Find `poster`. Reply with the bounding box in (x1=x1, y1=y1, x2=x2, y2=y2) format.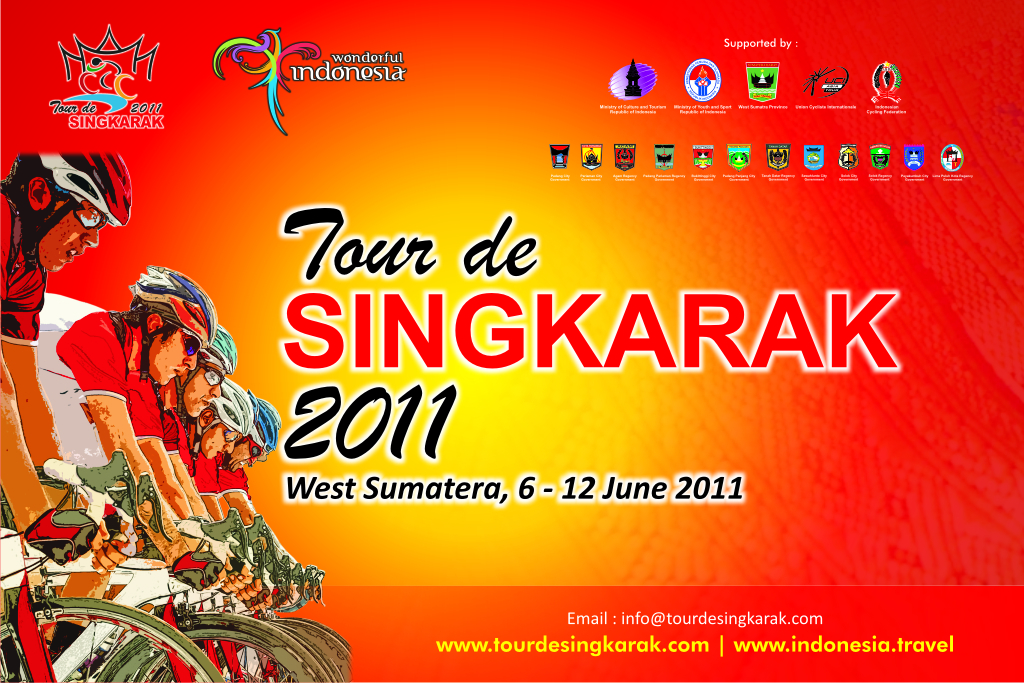
(x1=0, y1=1, x2=1023, y2=682).
